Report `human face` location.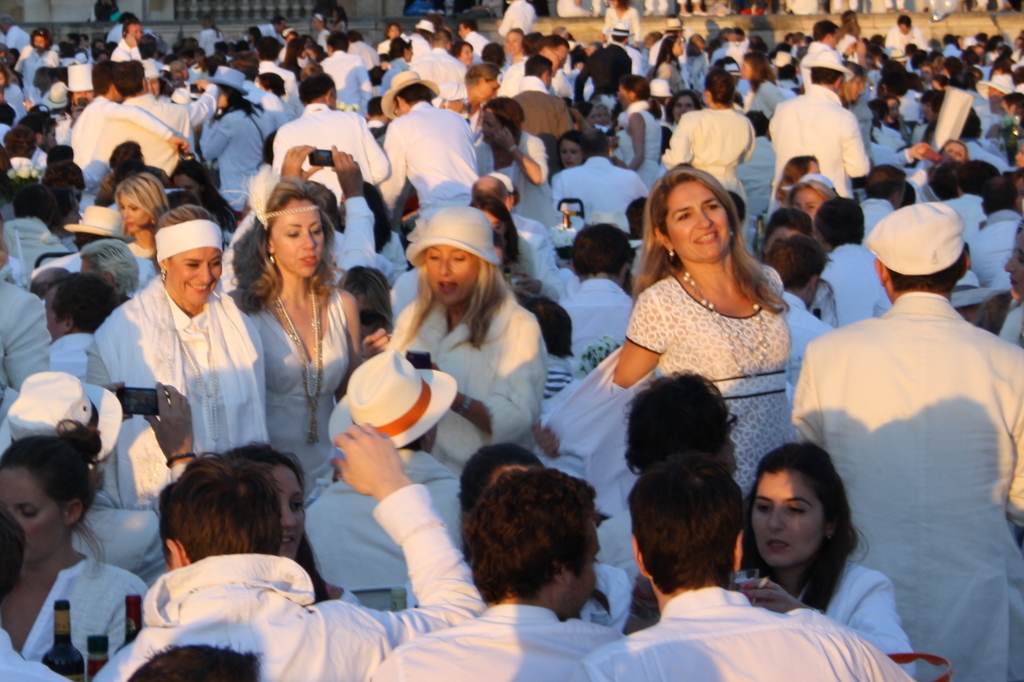
Report: [477, 107, 504, 141].
